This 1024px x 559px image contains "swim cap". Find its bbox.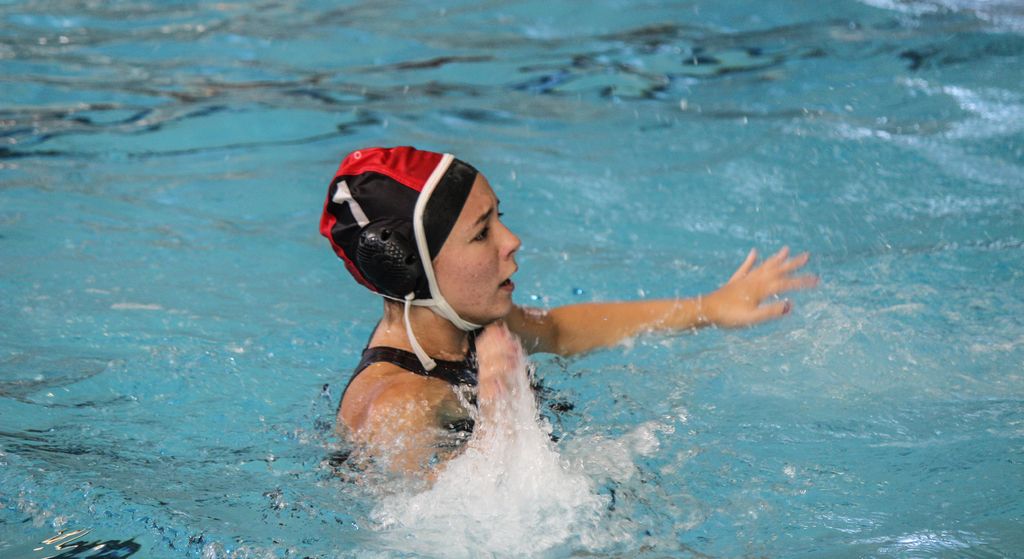
{"left": 321, "top": 141, "right": 479, "bottom": 371}.
